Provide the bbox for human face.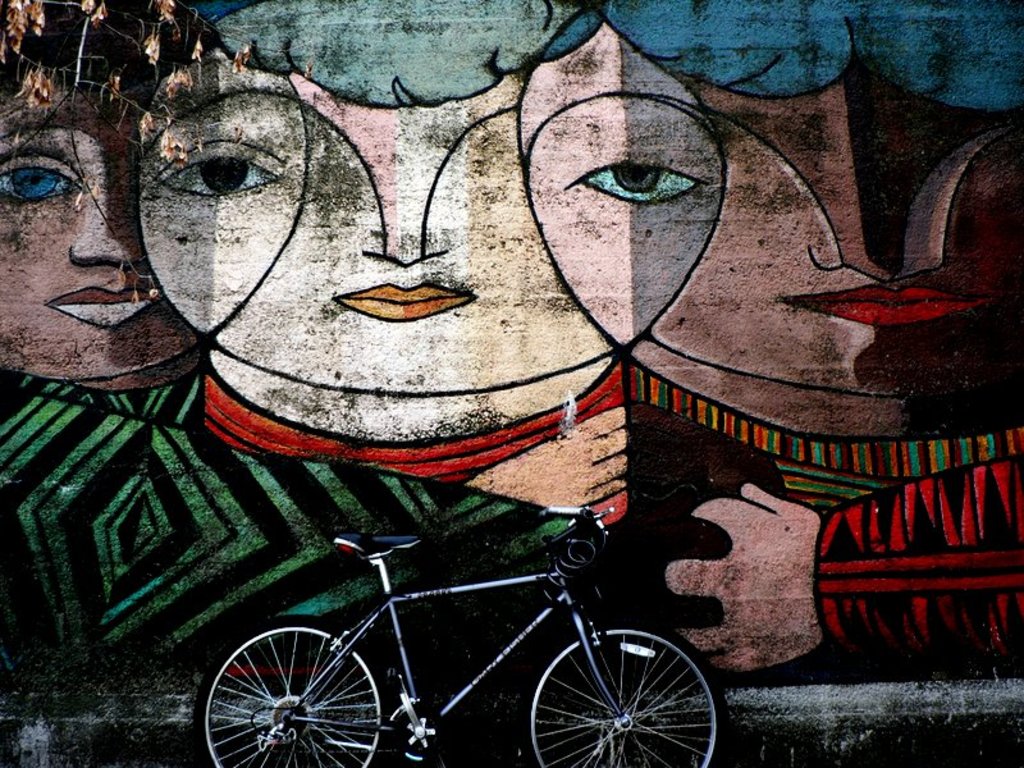
BBox(517, 28, 1023, 399).
